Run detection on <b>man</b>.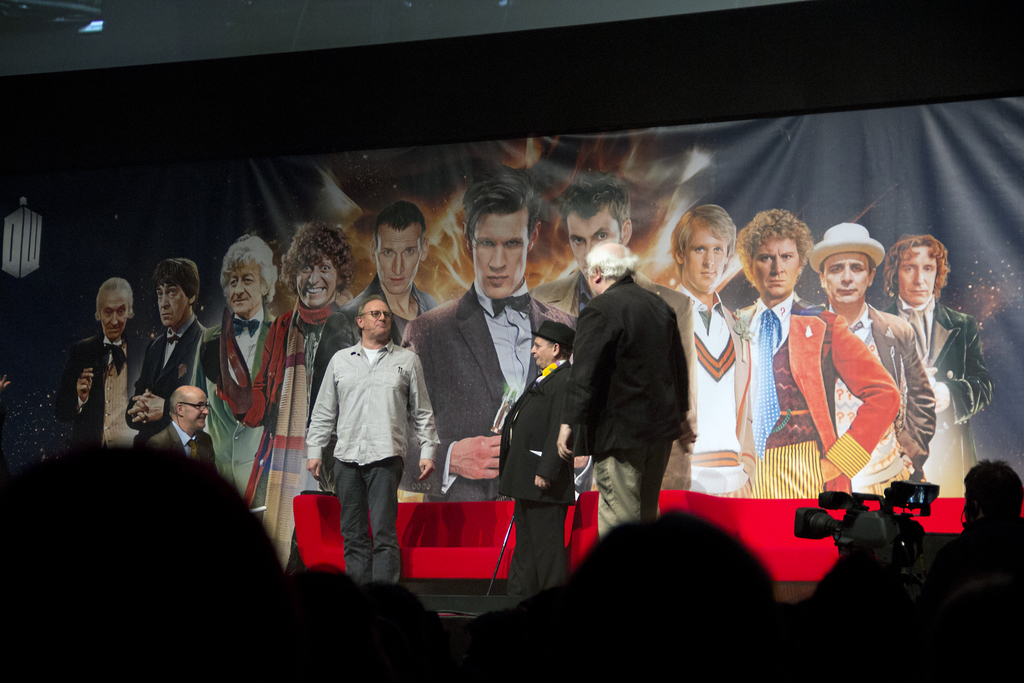
Result: 309:291:418:597.
